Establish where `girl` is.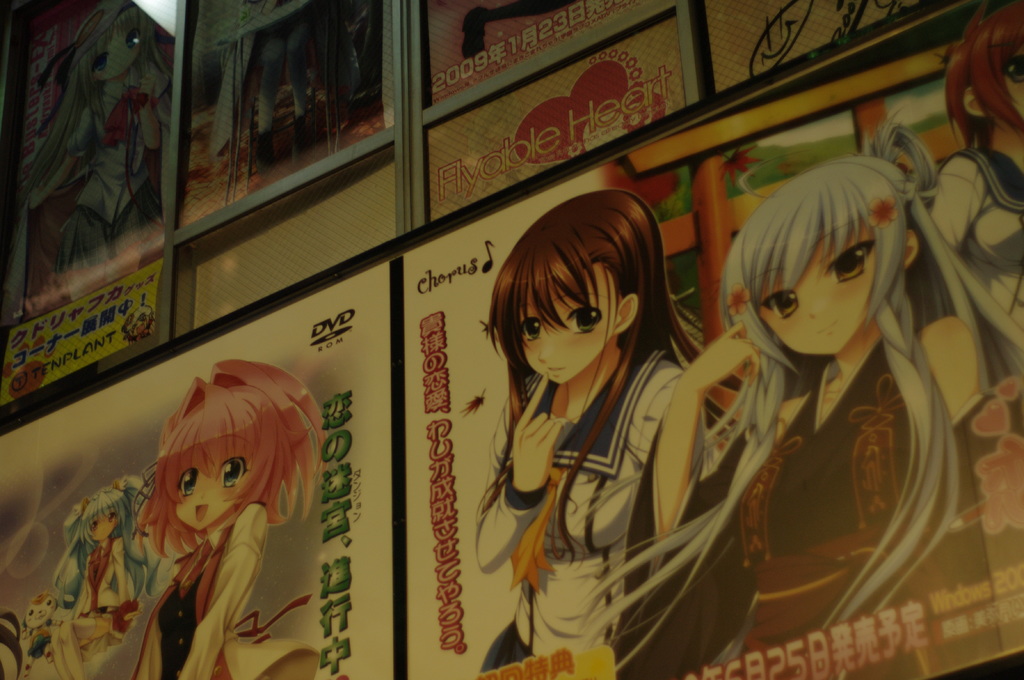
Established at [474, 191, 744, 679].
